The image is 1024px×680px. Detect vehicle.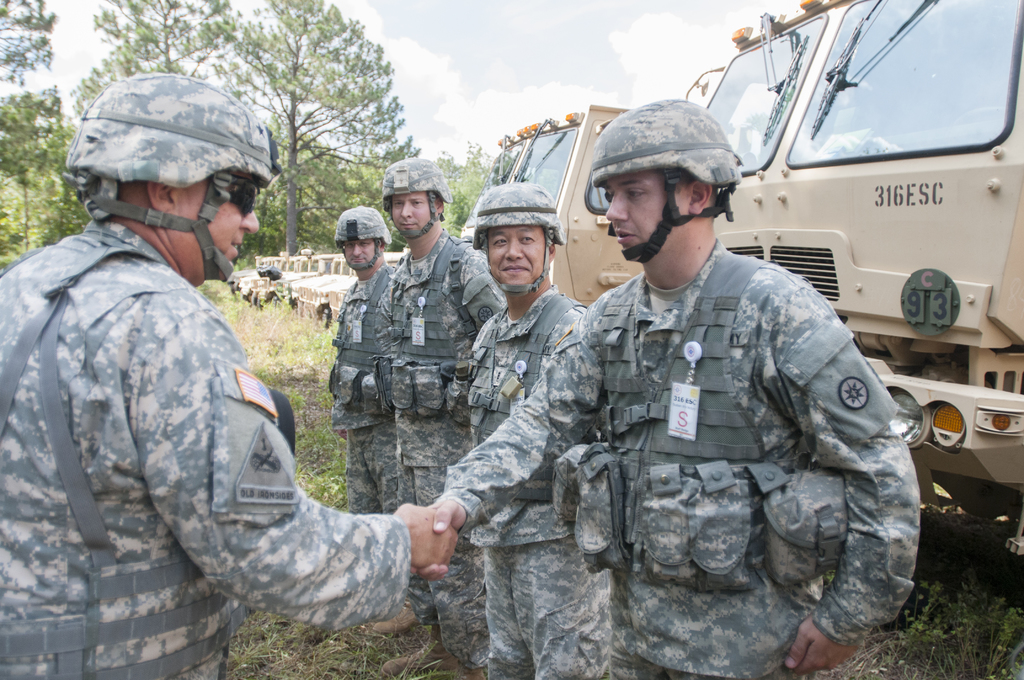
Detection: Rect(460, 104, 644, 309).
